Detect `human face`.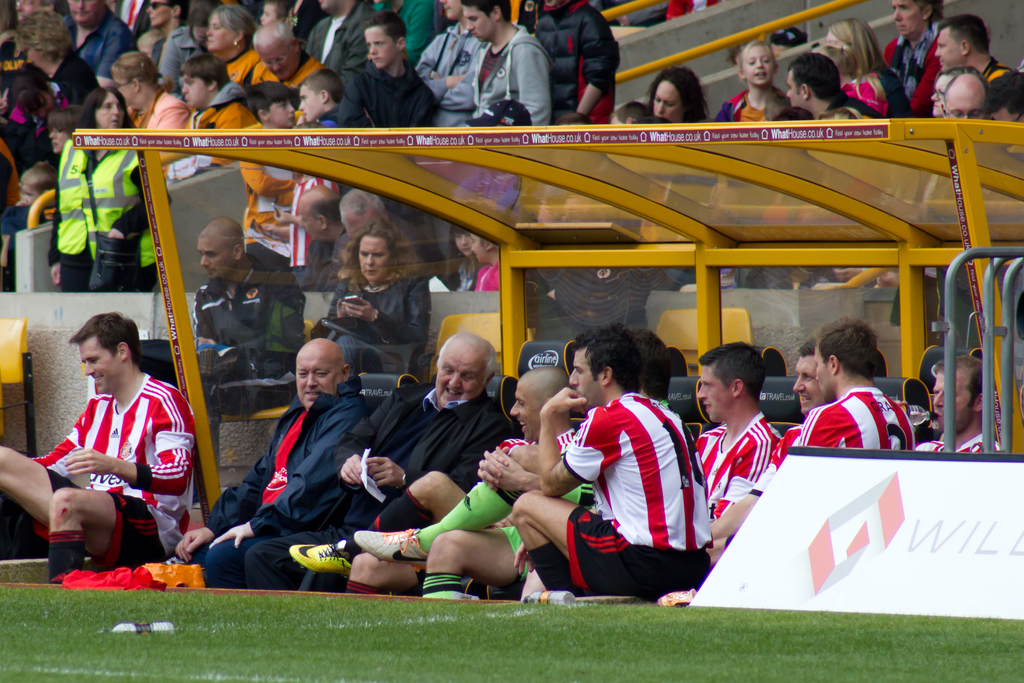
Detected at detection(181, 73, 214, 108).
